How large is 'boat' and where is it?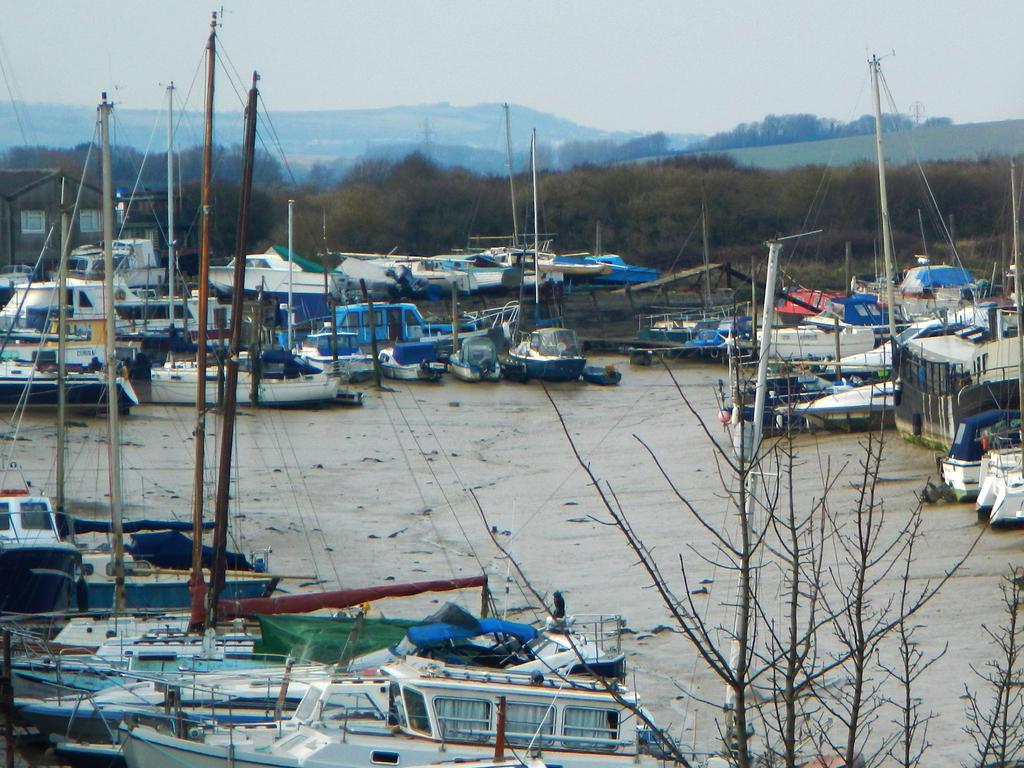
Bounding box: detection(733, 44, 1023, 528).
